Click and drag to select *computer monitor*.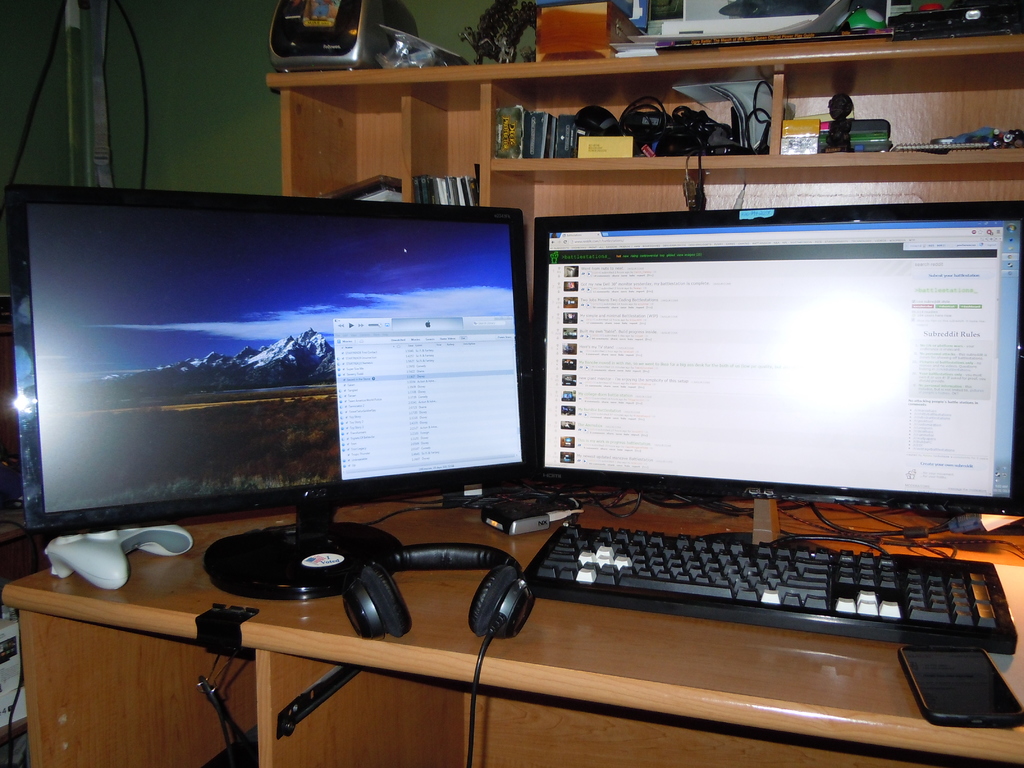
Selection: (9, 183, 532, 606).
